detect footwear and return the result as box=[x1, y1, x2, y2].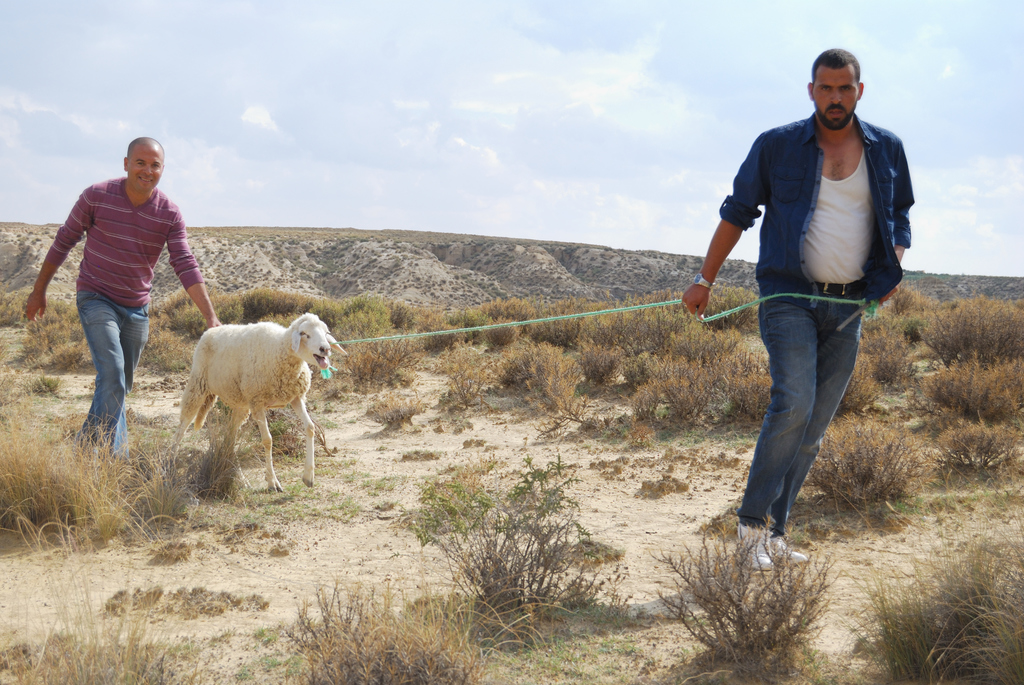
box=[730, 510, 776, 576].
